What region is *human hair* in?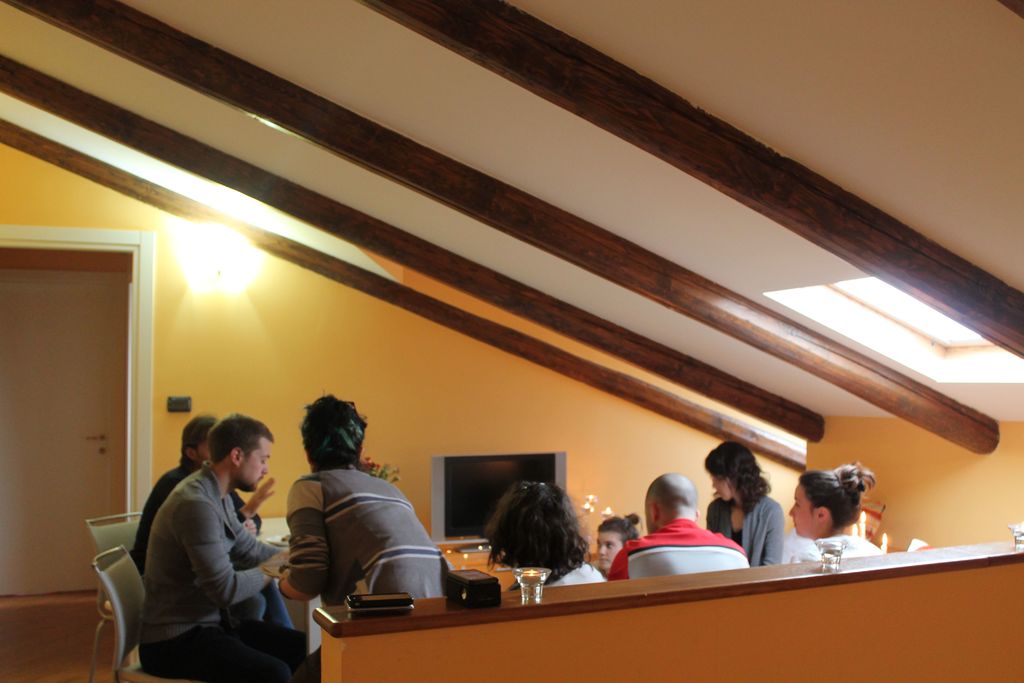
<bbox>796, 463, 884, 532</bbox>.
